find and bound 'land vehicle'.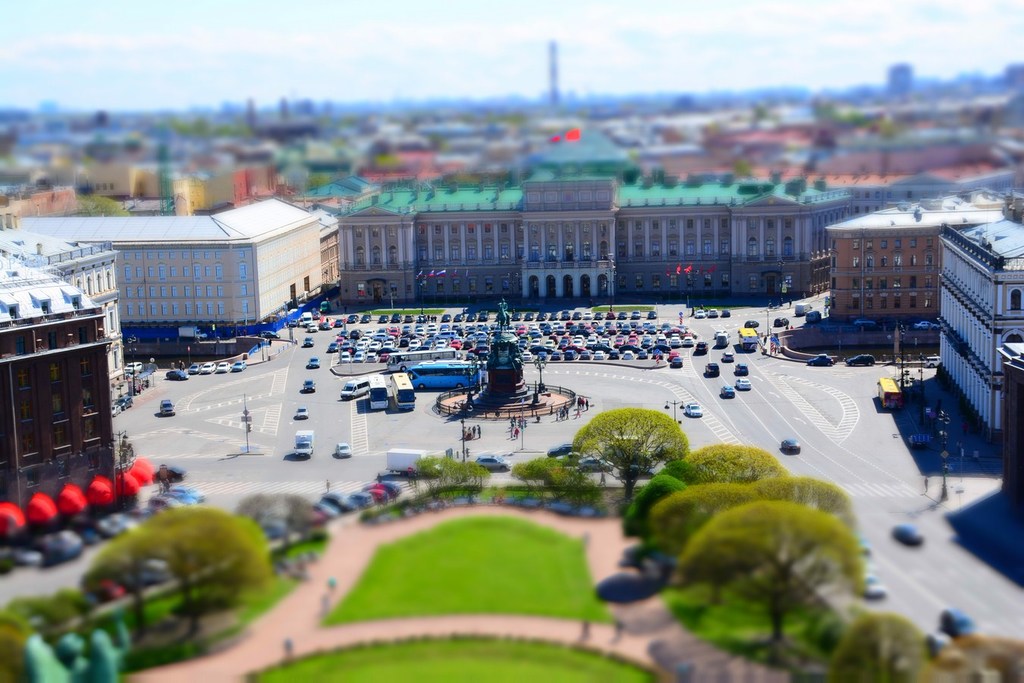
Bound: [205, 363, 212, 370].
